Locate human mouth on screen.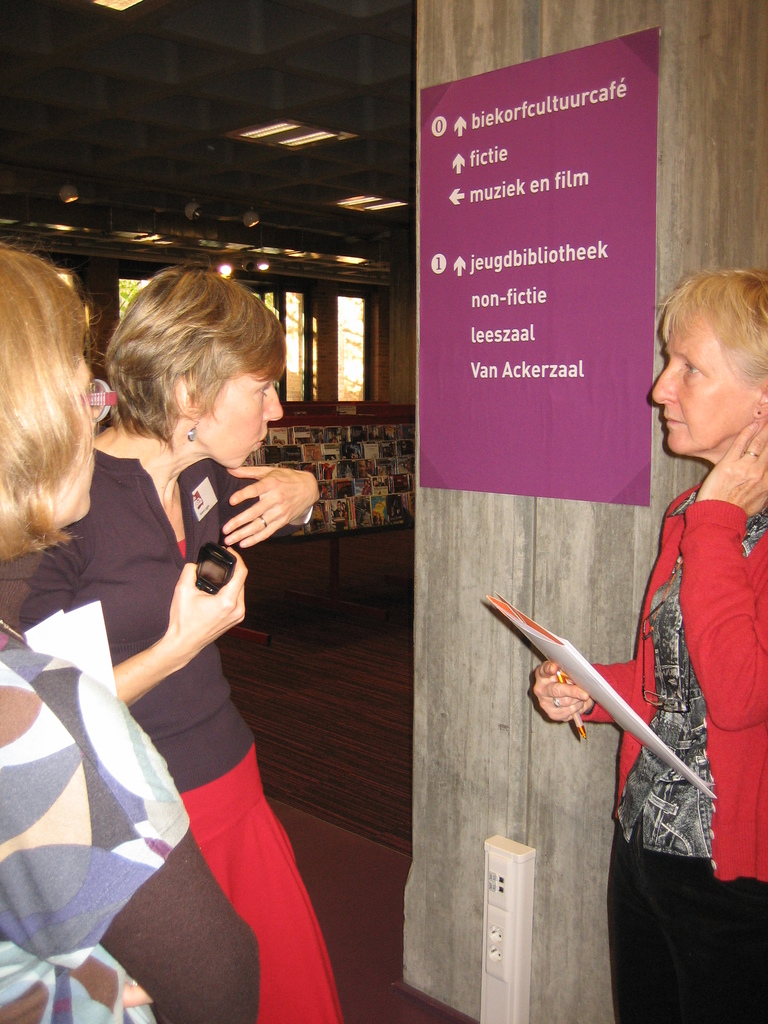
On screen at 254, 429, 268, 449.
